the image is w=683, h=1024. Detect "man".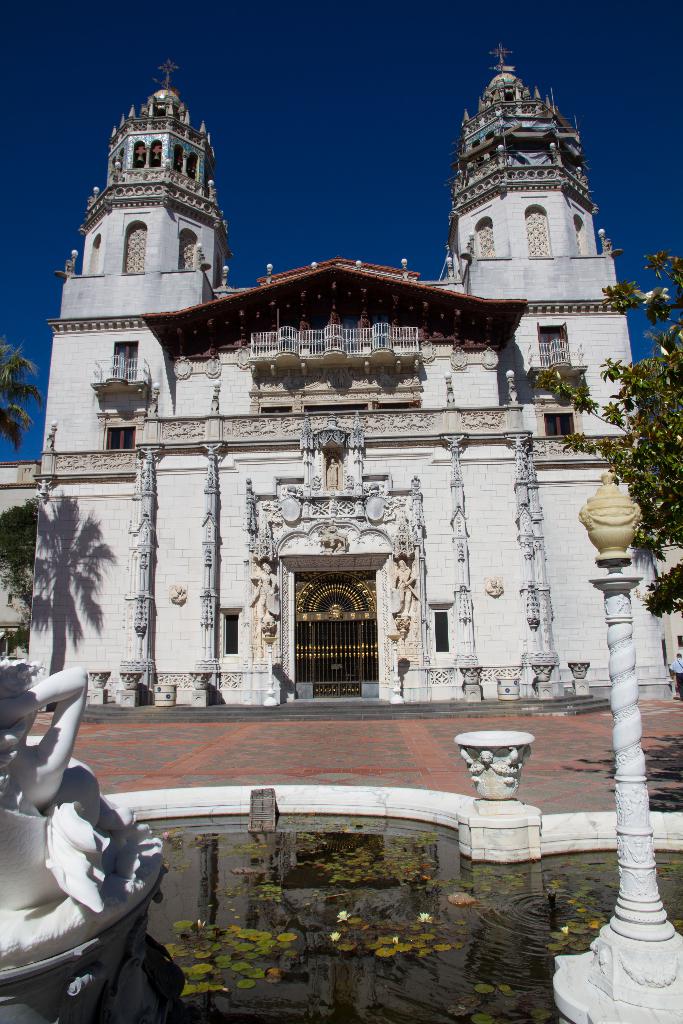
Detection: <region>392, 557, 416, 615</region>.
